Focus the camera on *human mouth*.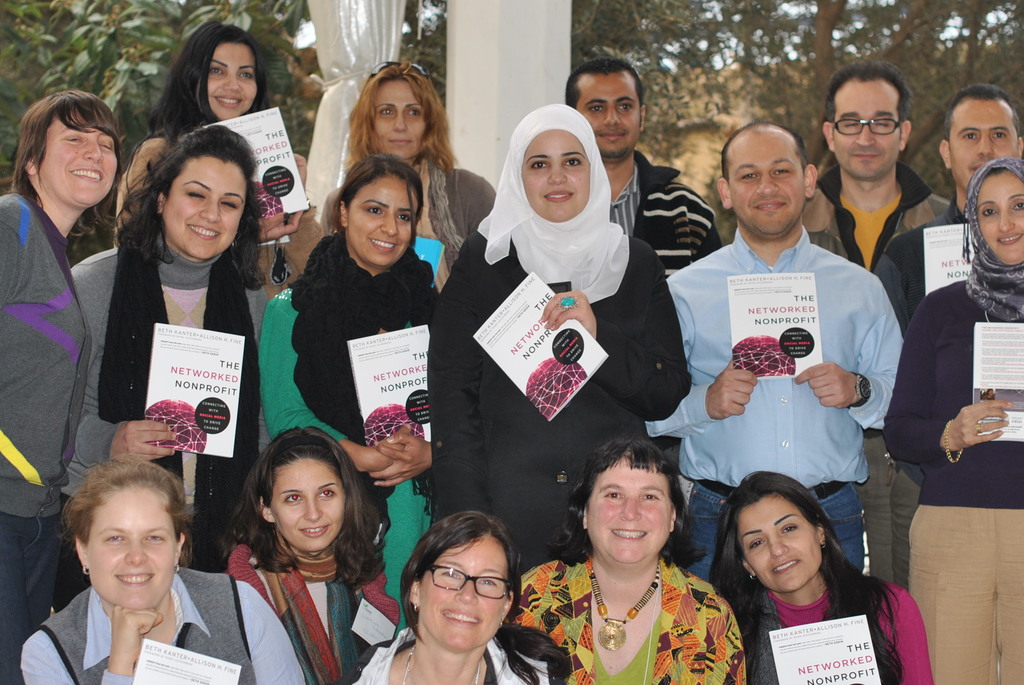
Focus region: [187,222,222,243].
